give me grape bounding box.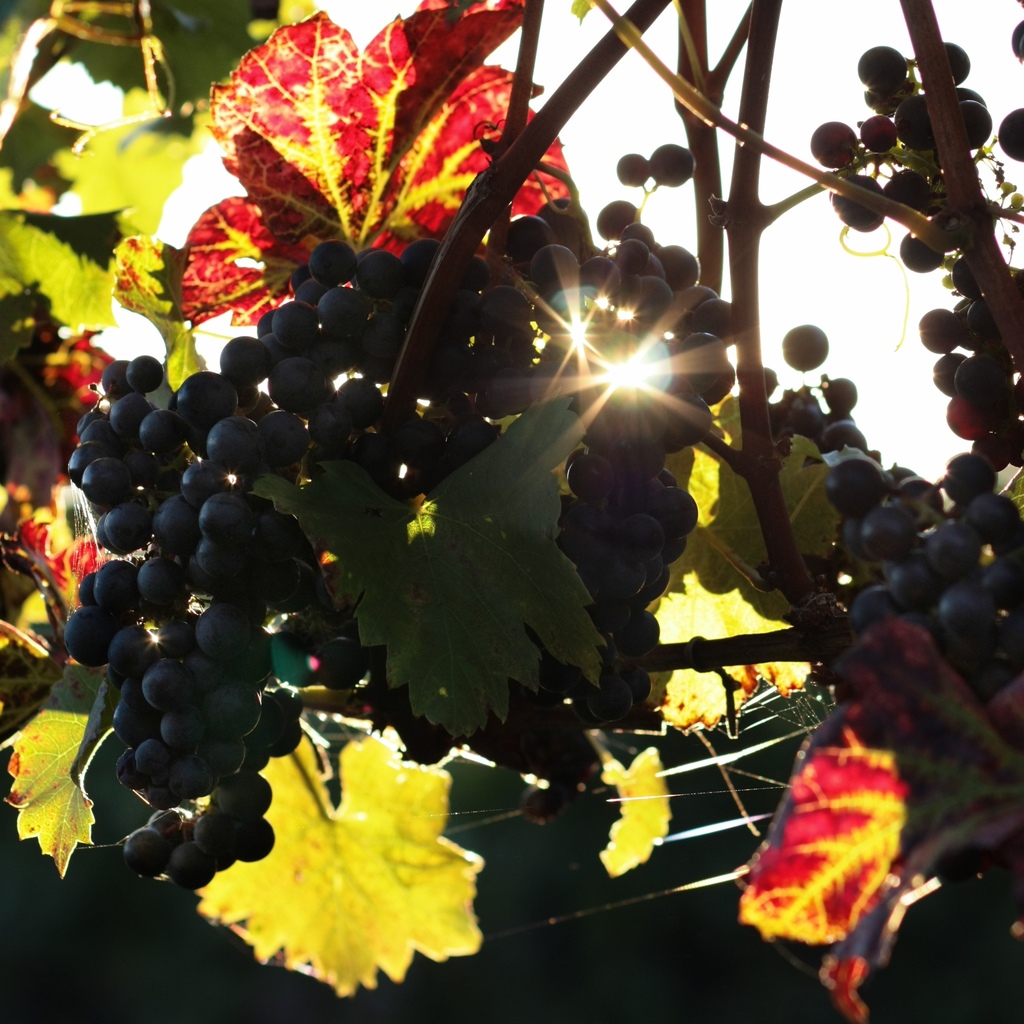
618, 156, 644, 188.
